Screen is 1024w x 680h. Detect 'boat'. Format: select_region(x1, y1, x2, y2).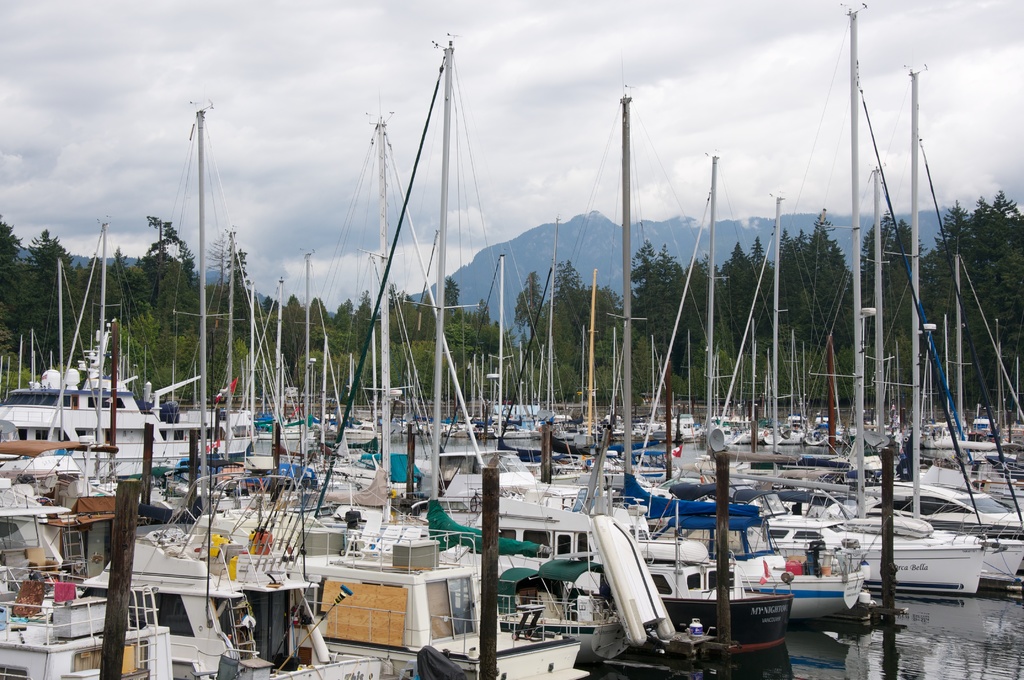
select_region(820, 445, 855, 473).
